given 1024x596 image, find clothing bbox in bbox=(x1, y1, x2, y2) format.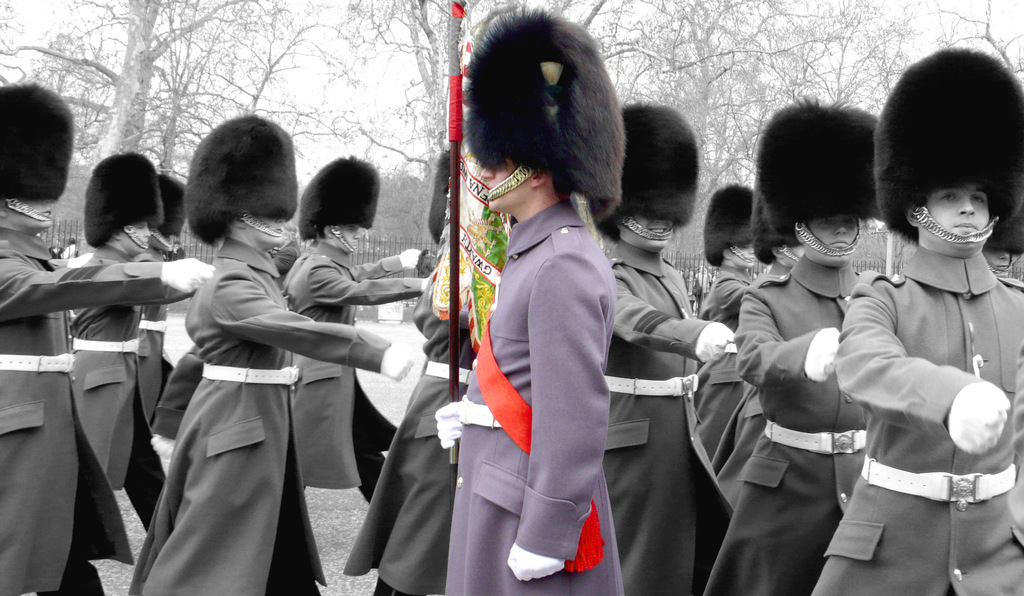
bbox=(595, 245, 751, 595).
